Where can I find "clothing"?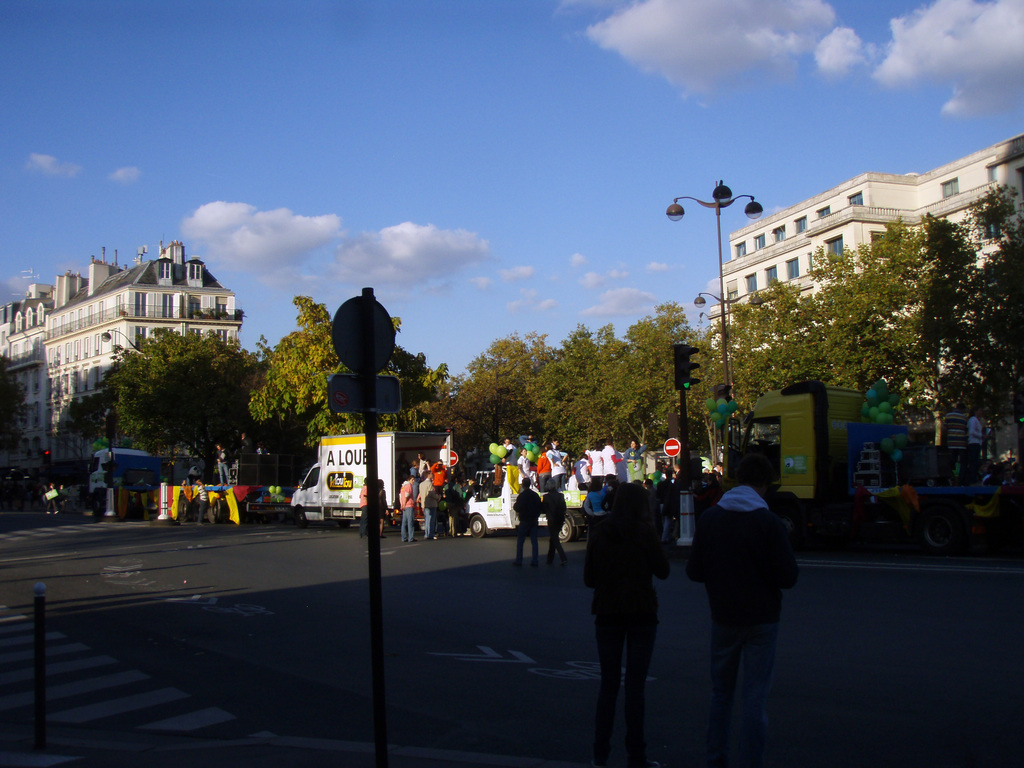
You can find it at l=536, t=484, r=568, b=564.
